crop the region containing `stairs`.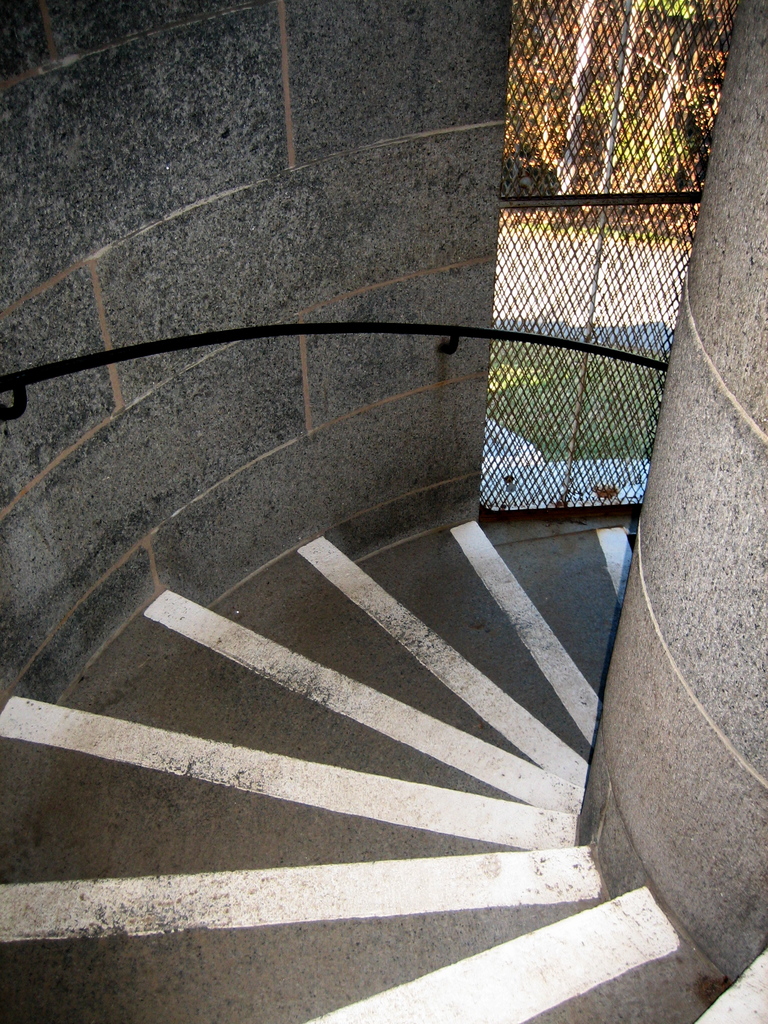
Crop region: bbox(0, 517, 767, 1023).
